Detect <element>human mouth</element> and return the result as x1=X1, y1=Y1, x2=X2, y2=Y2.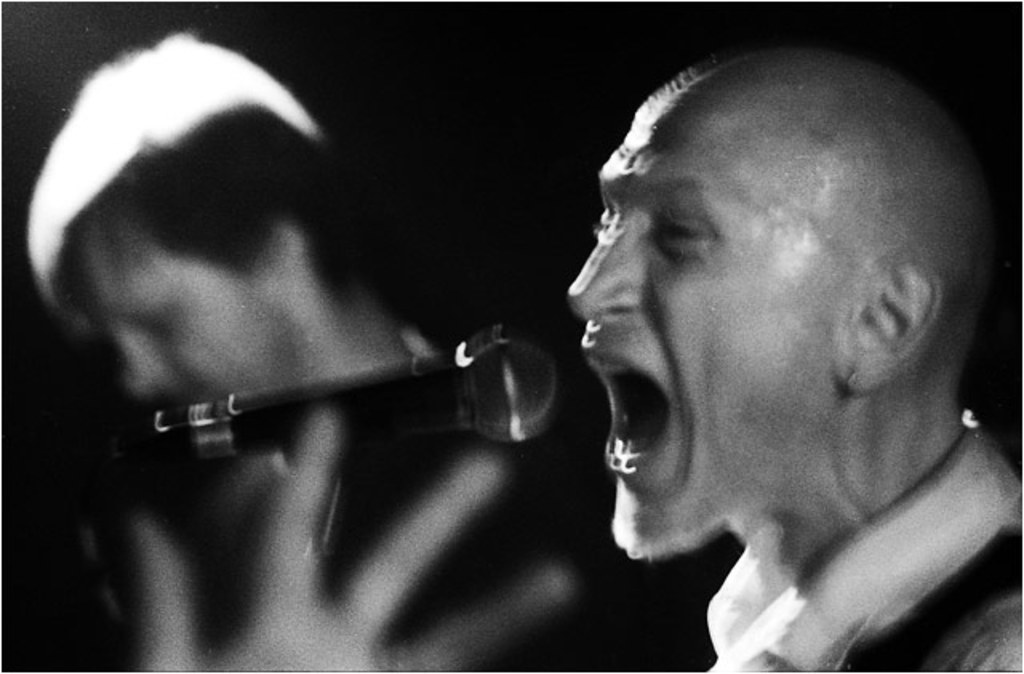
x1=578, y1=344, x2=672, y2=475.
